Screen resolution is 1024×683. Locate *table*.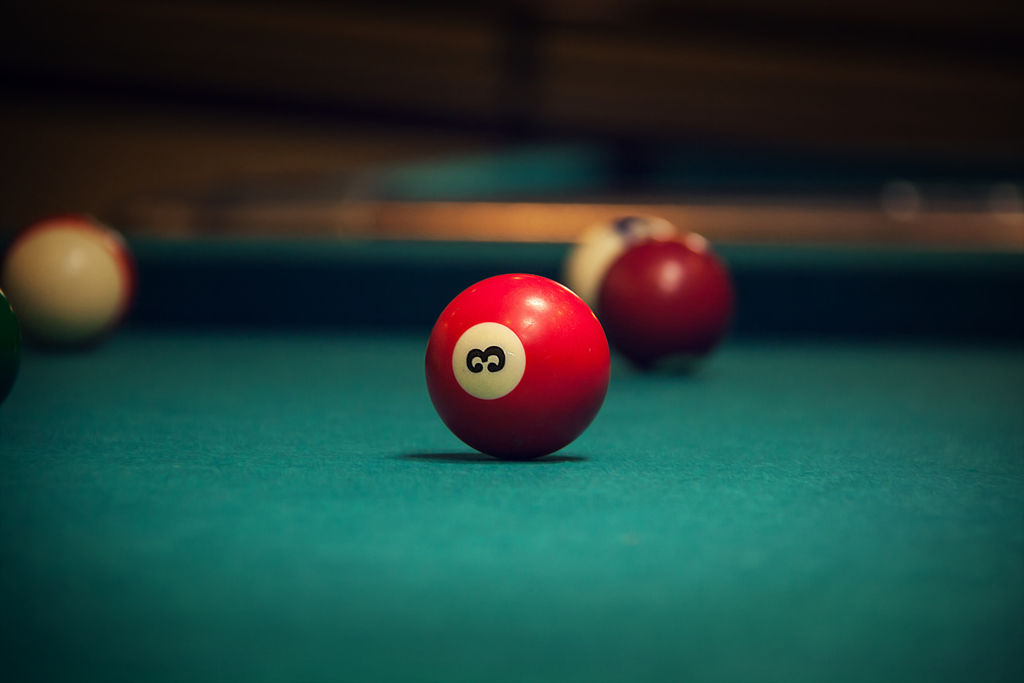
bbox=(0, 202, 1023, 682).
